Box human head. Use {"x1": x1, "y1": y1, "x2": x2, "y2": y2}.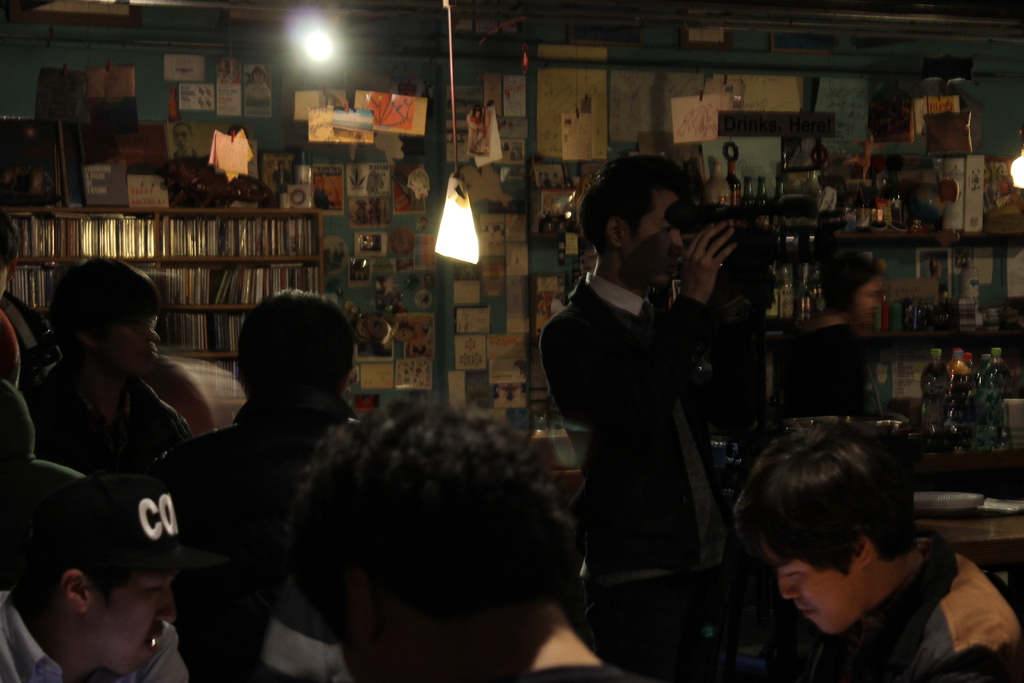
{"x1": 305, "y1": 397, "x2": 563, "y2": 679}.
